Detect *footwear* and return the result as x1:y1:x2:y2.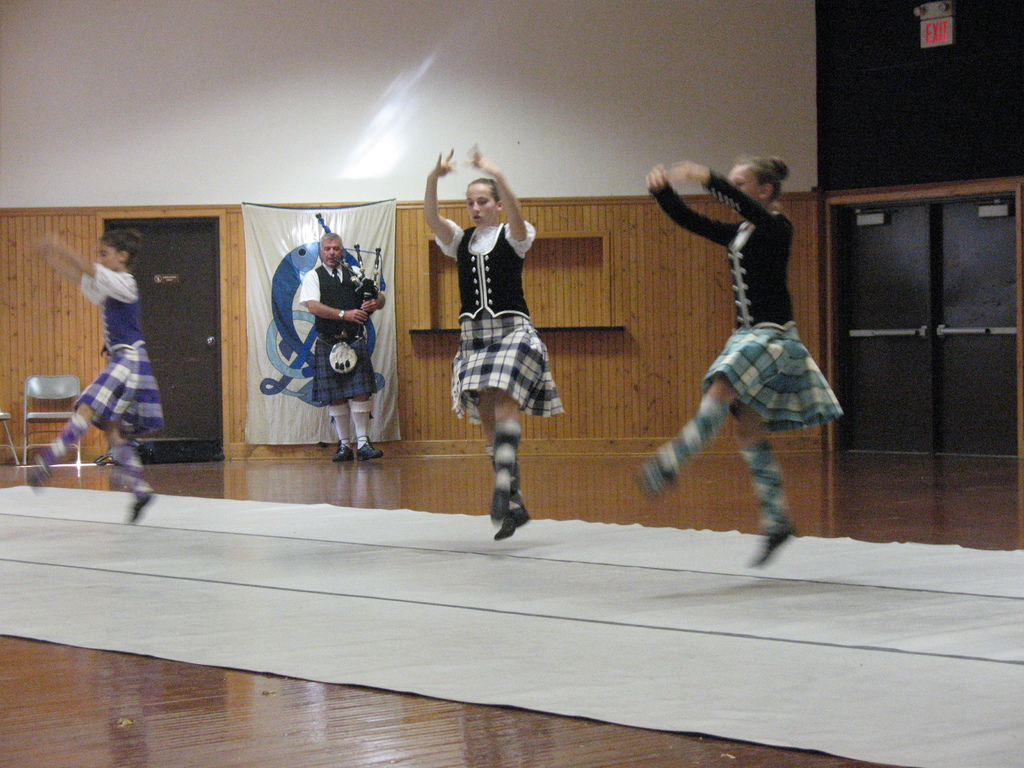
493:504:528:540.
